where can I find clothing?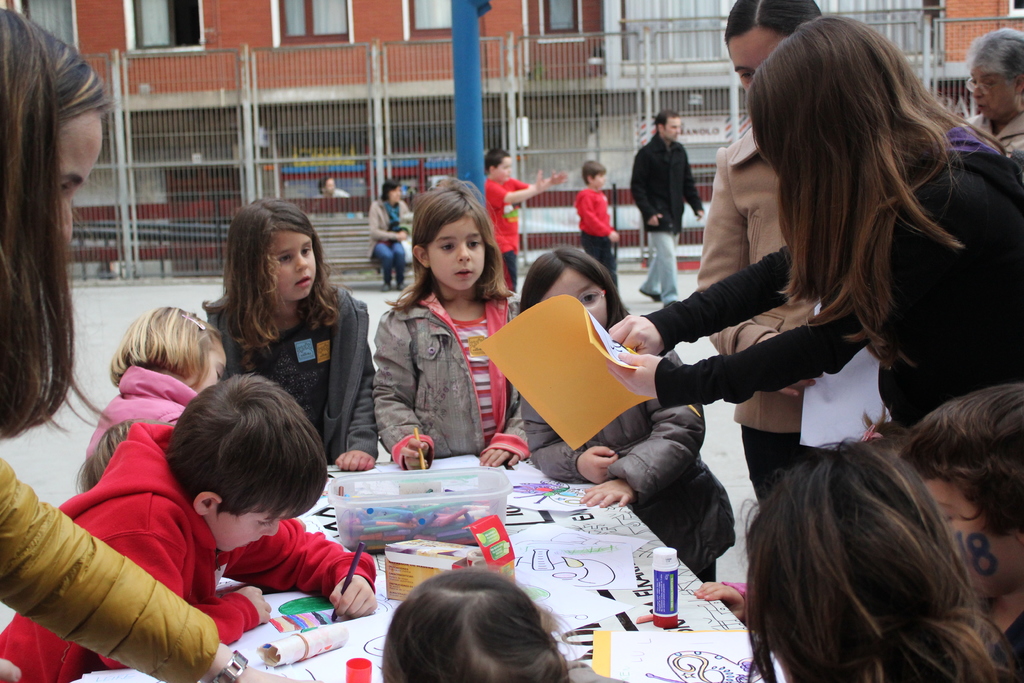
You can find it at box=[694, 120, 842, 514].
